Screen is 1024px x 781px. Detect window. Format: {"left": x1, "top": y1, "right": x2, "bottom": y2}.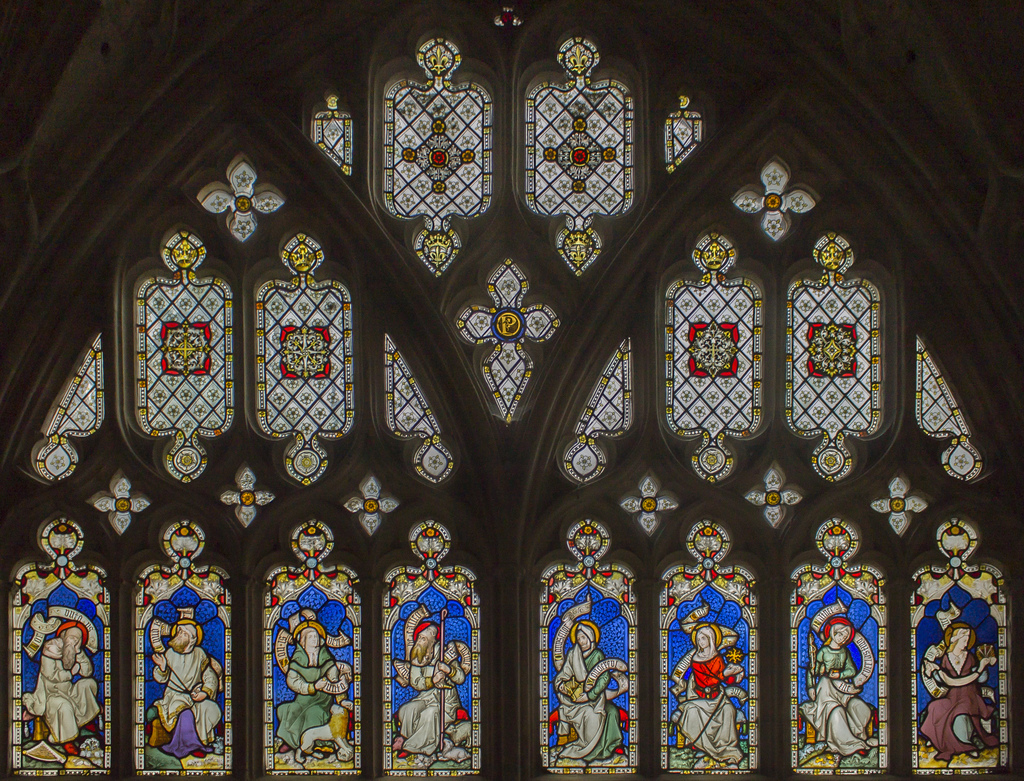
{"left": 12, "top": 45, "right": 1023, "bottom": 780}.
